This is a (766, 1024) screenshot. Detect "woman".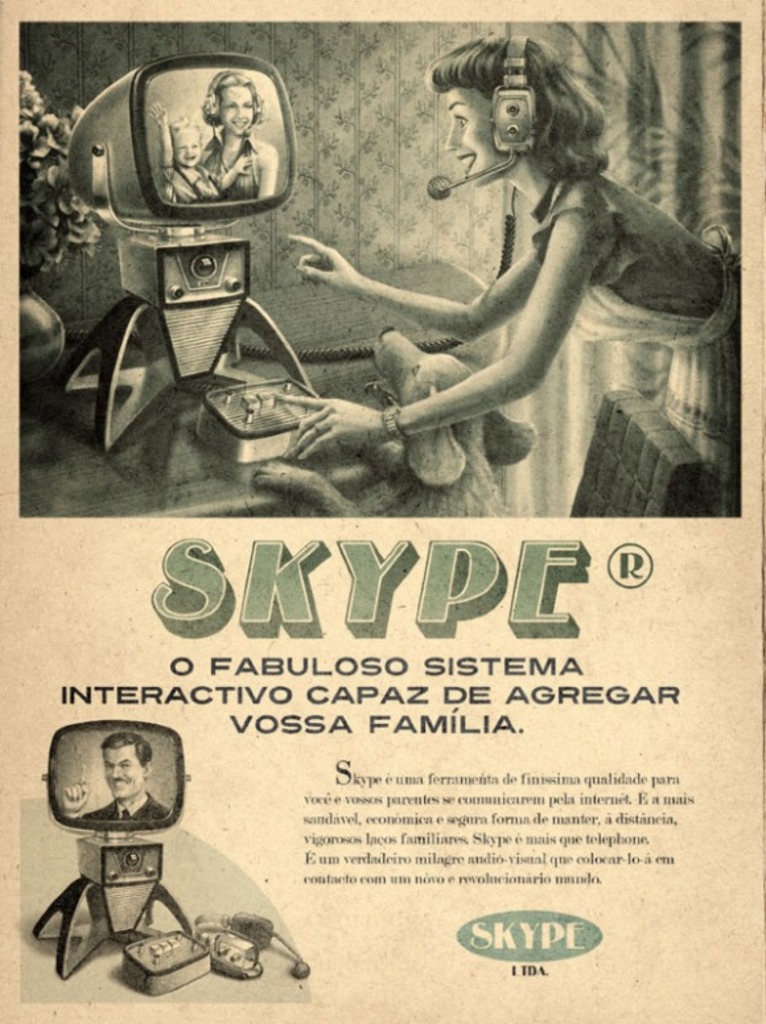
[left=384, top=17, right=724, bottom=517].
